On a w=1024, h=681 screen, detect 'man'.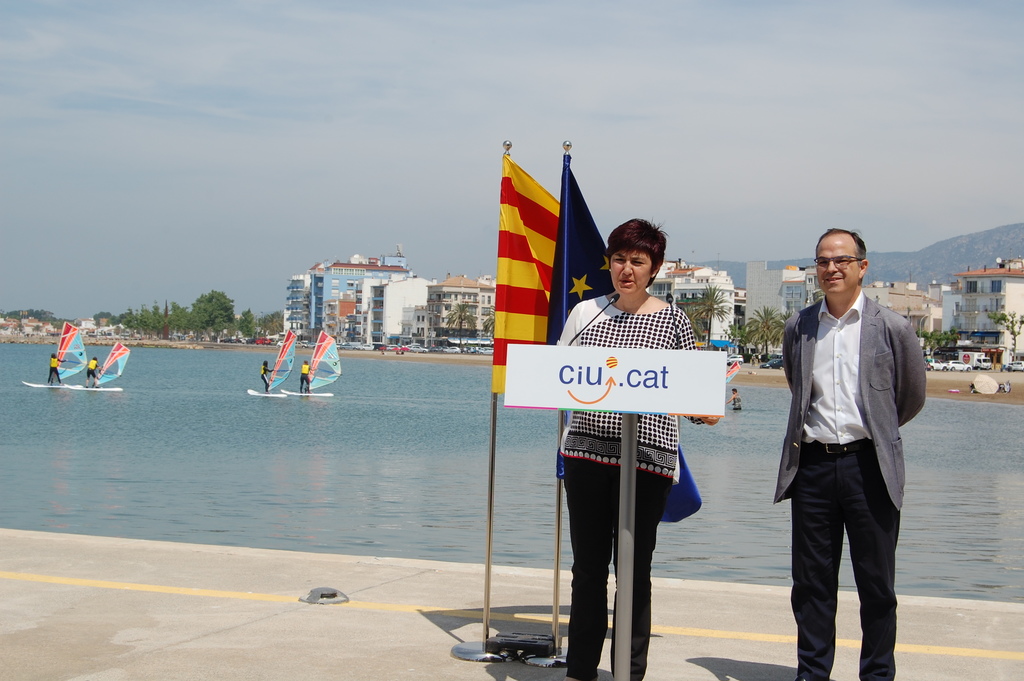
region(85, 355, 99, 388).
